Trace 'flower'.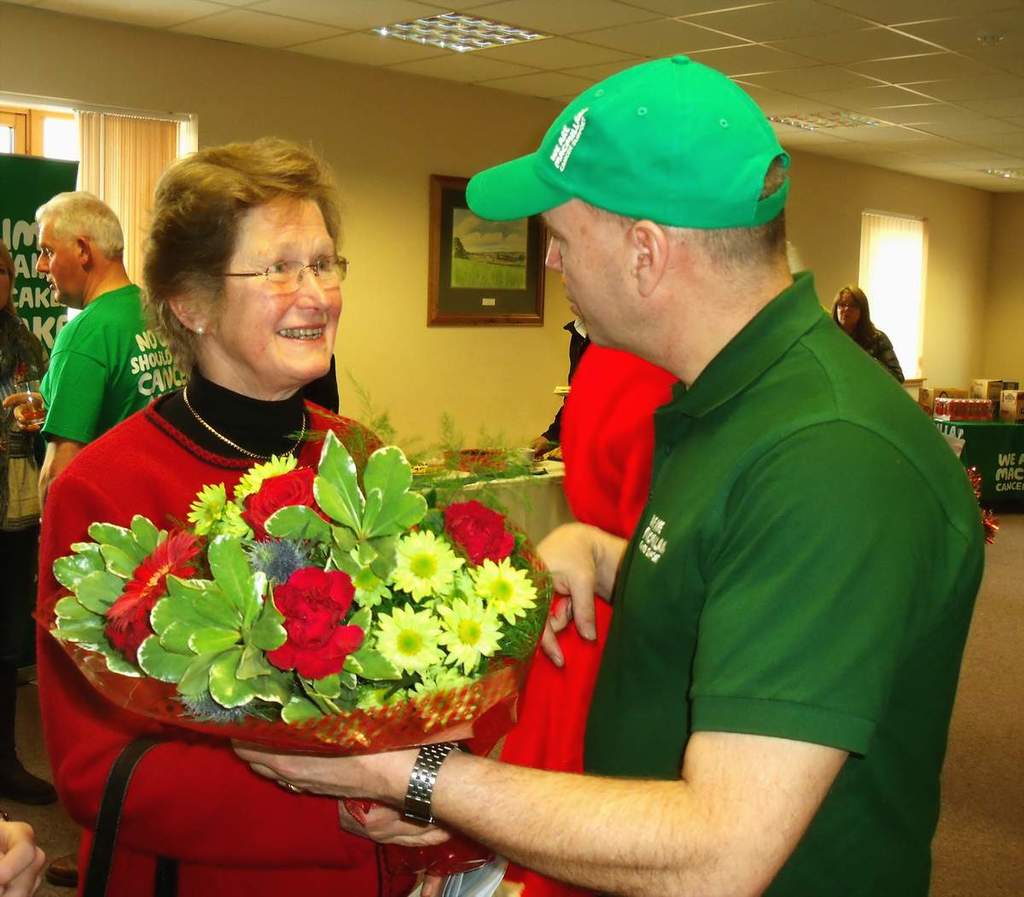
Traced to box(236, 462, 329, 547).
